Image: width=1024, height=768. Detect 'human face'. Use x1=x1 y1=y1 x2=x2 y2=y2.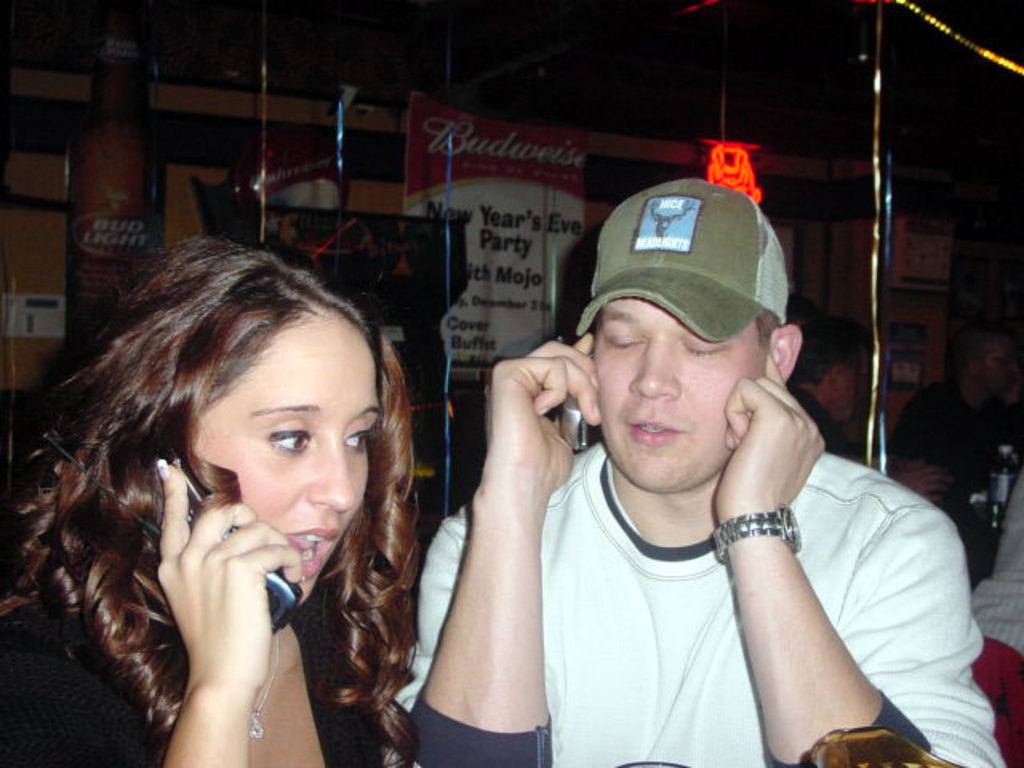
x1=822 y1=342 x2=862 y2=416.
